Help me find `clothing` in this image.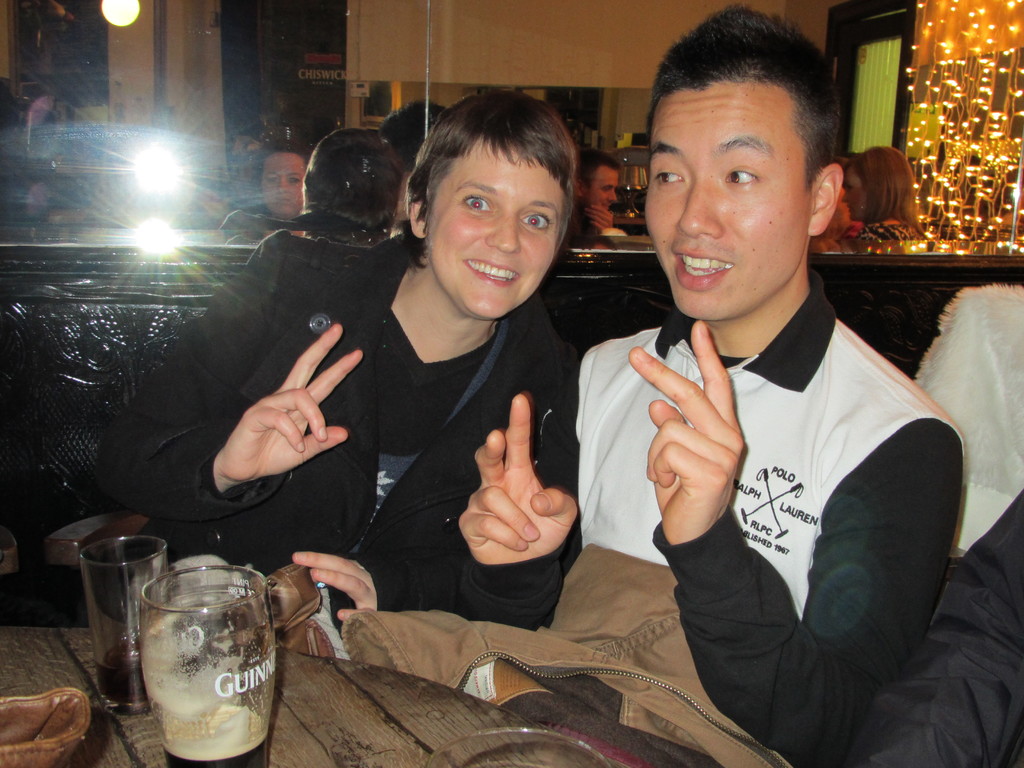
Found it: locate(97, 233, 579, 611).
